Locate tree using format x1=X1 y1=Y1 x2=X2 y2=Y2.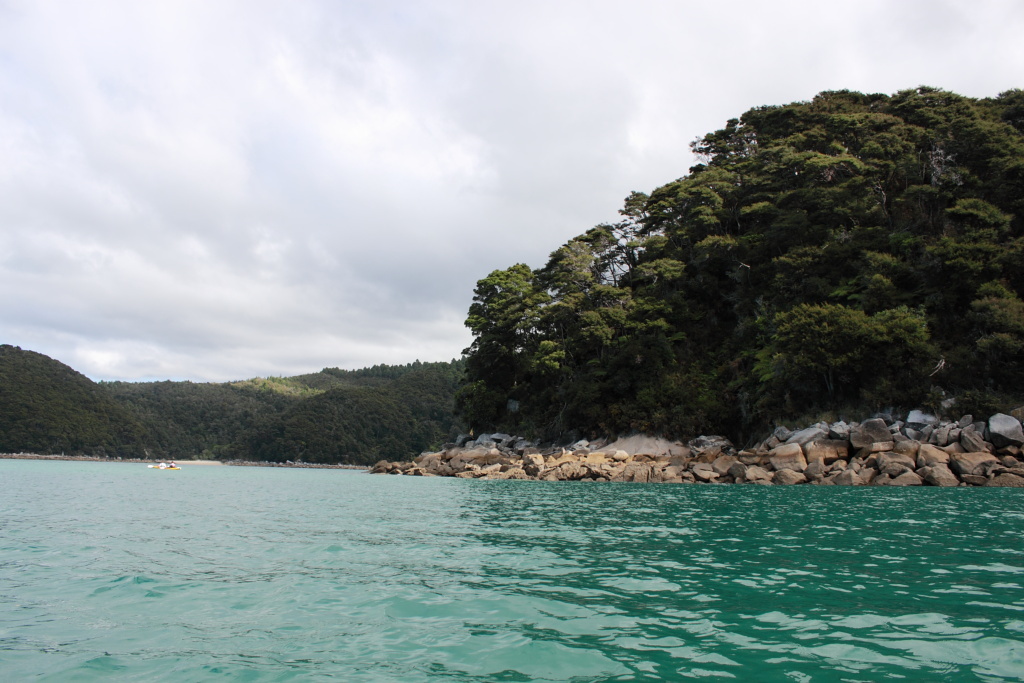
x1=456 y1=268 x2=545 y2=335.
